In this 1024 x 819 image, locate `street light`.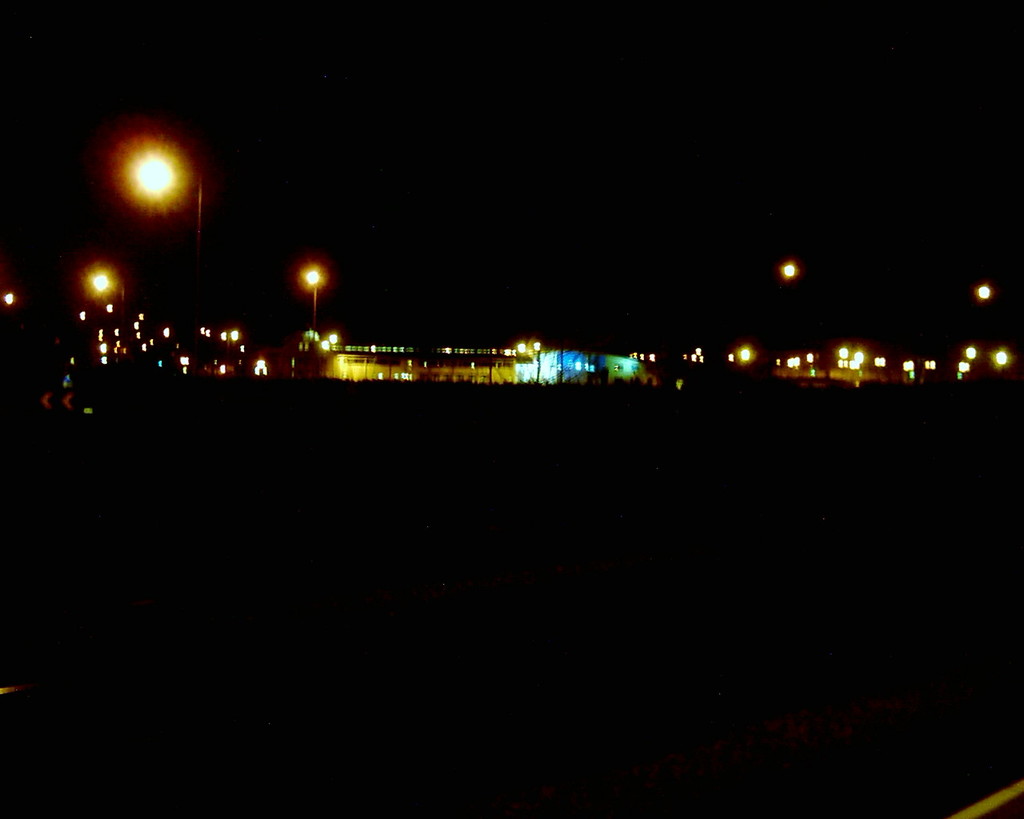
Bounding box: {"x1": 0, "y1": 286, "x2": 14, "y2": 310}.
